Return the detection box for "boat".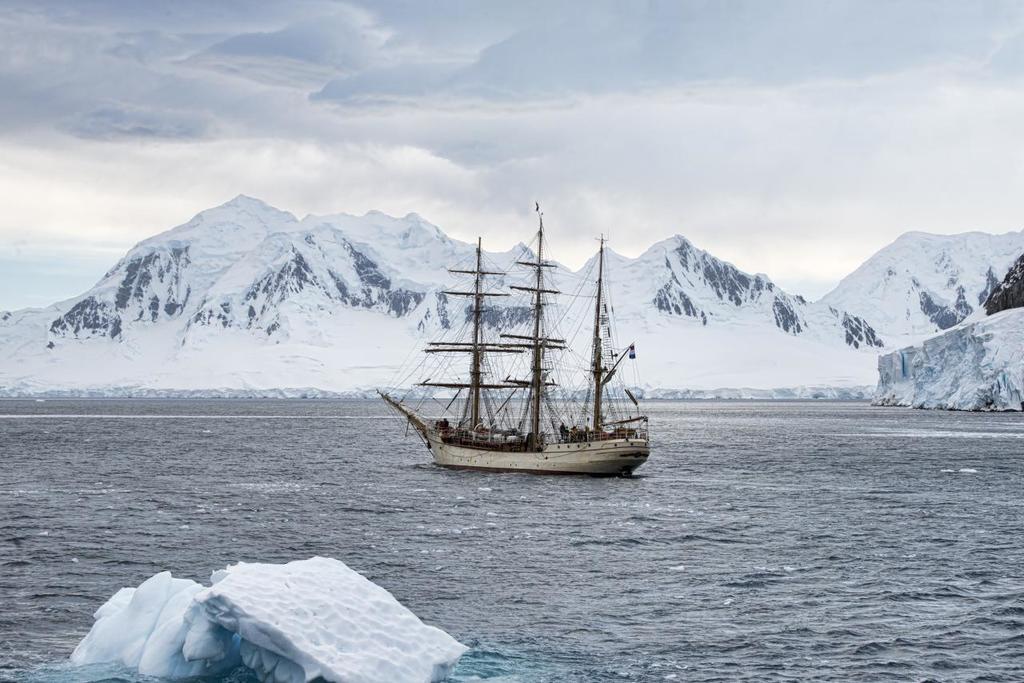
crop(389, 216, 689, 498).
